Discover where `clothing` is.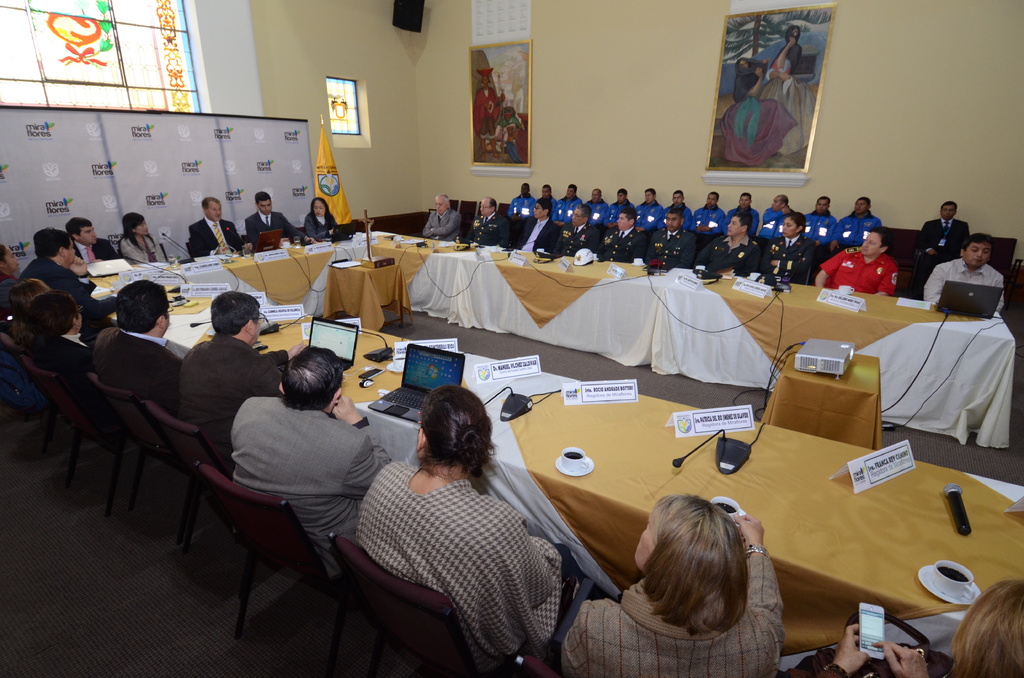
Discovered at x1=915 y1=220 x2=974 y2=271.
